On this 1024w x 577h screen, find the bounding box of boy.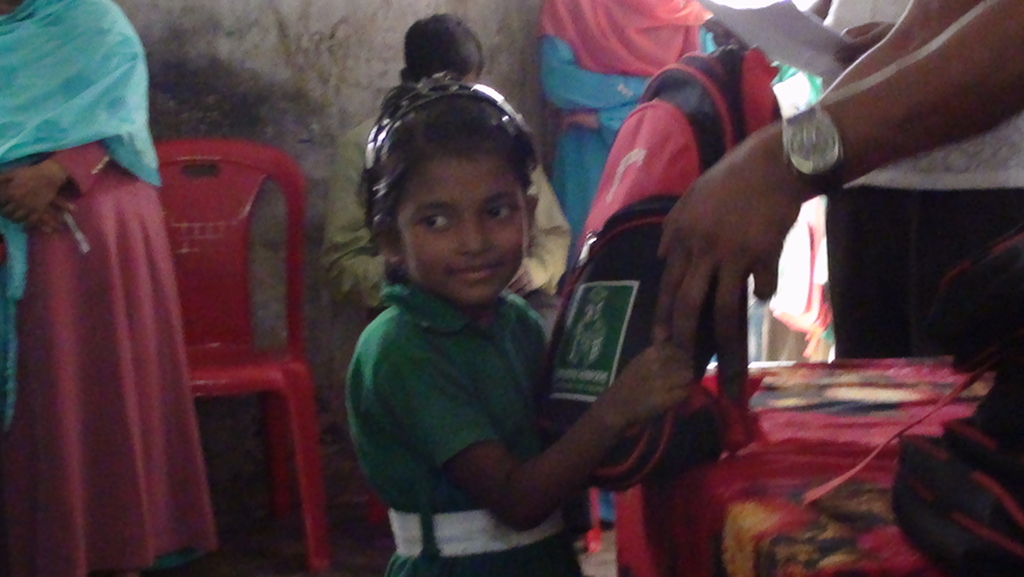
Bounding box: box=[348, 72, 682, 571].
